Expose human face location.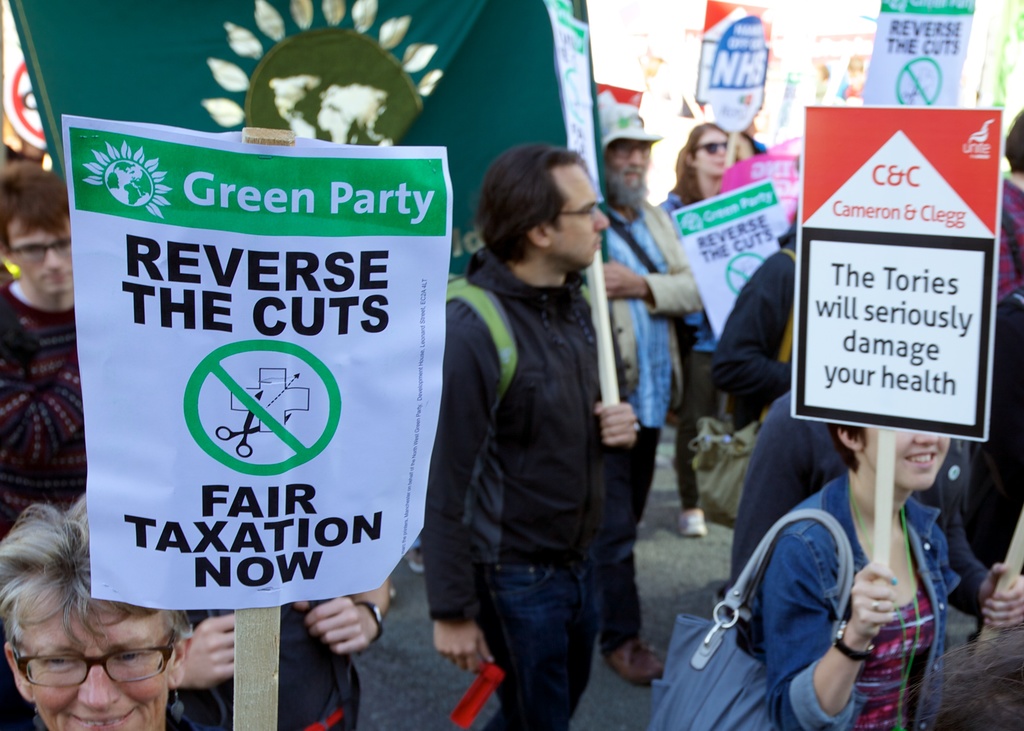
Exposed at (x1=860, y1=431, x2=952, y2=497).
